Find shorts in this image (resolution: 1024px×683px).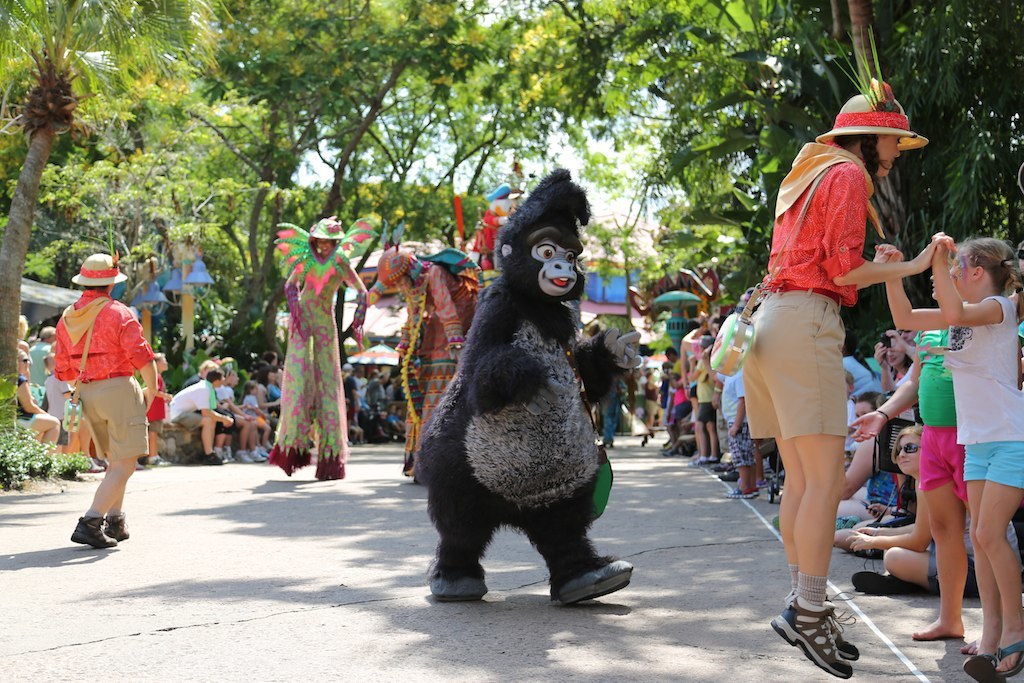
<bbox>174, 407, 203, 430</bbox>.
